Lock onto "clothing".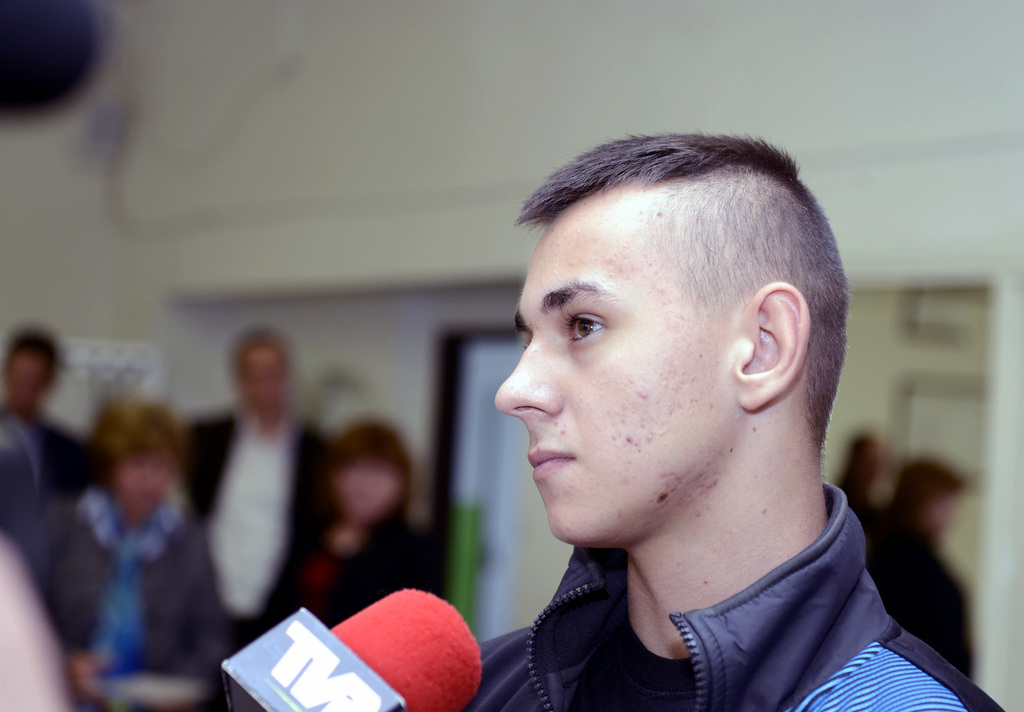
Locked: [x1=273, y1=510, x2=441, y2=630].
